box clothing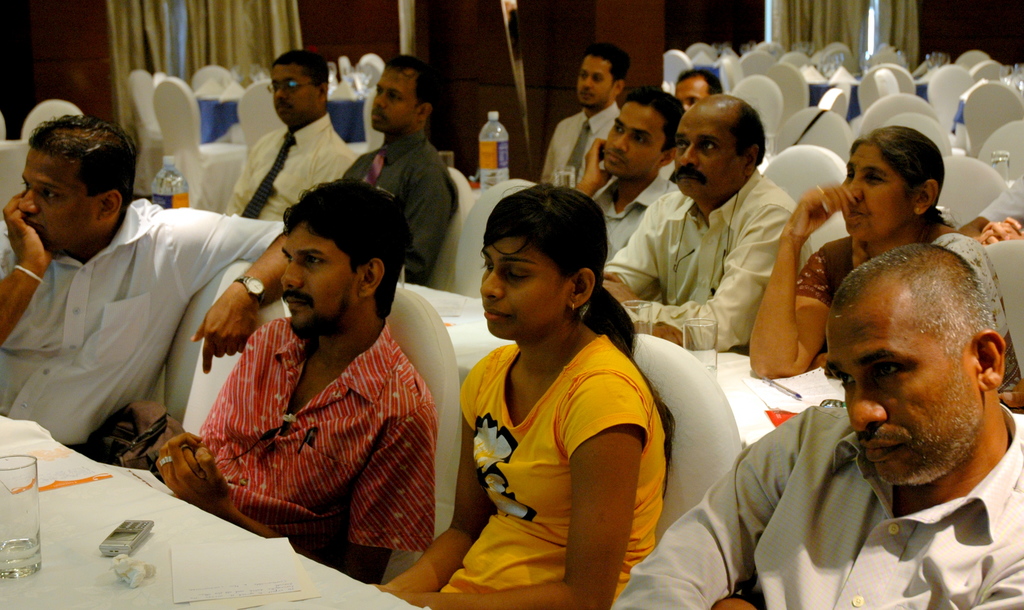
region(3, 165, 250, 482)
